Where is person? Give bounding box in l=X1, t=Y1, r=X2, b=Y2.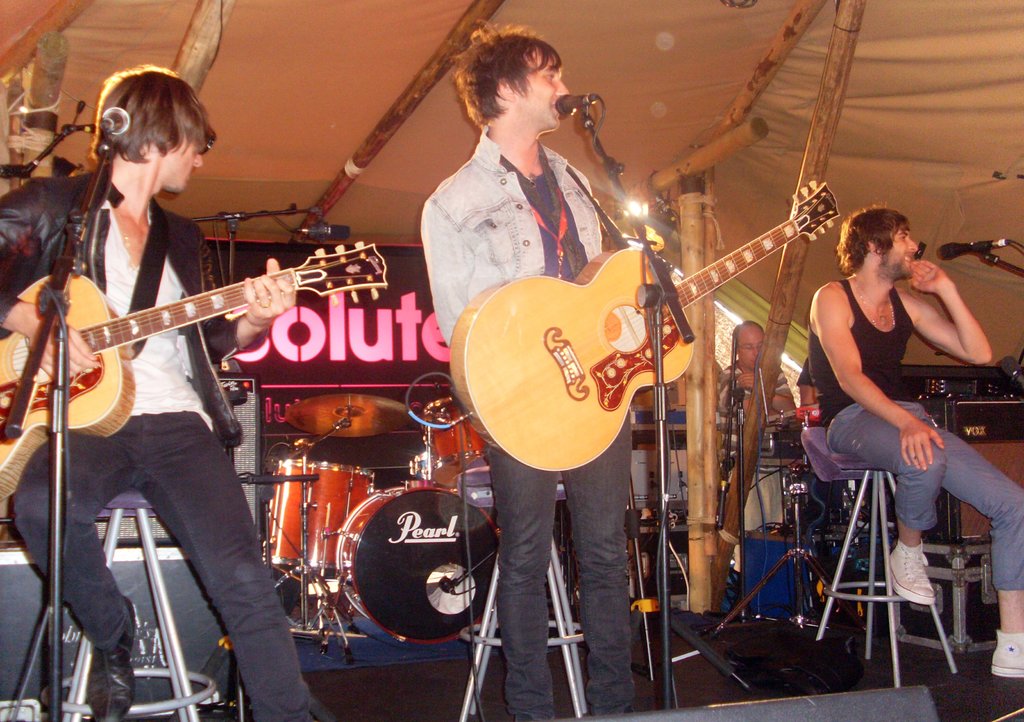
l=35, t=66, r=319, b=646.
